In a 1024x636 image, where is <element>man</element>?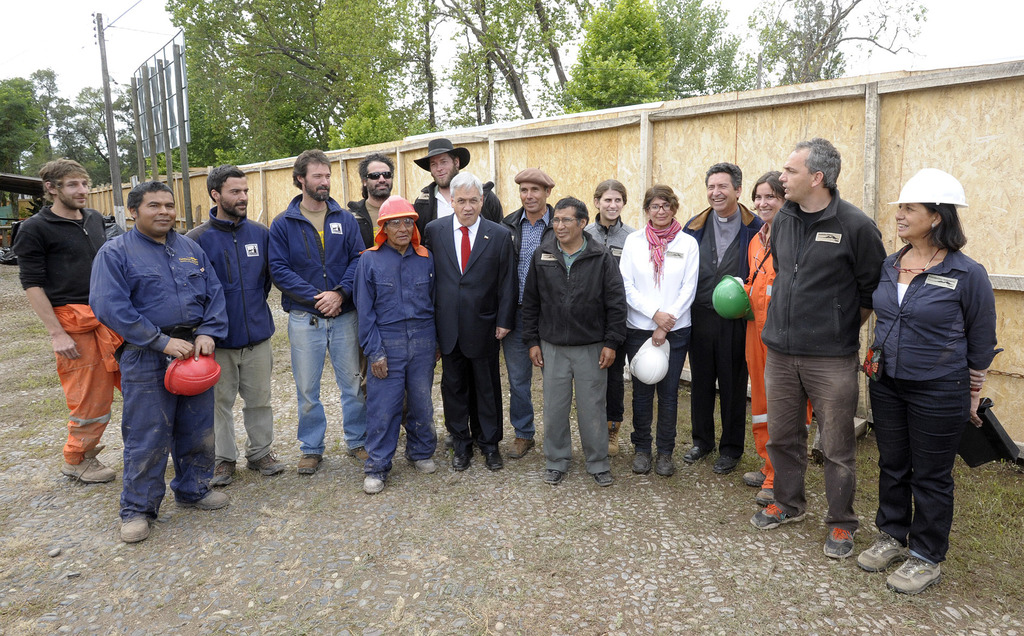
locate(415, 135, 502, 234).
